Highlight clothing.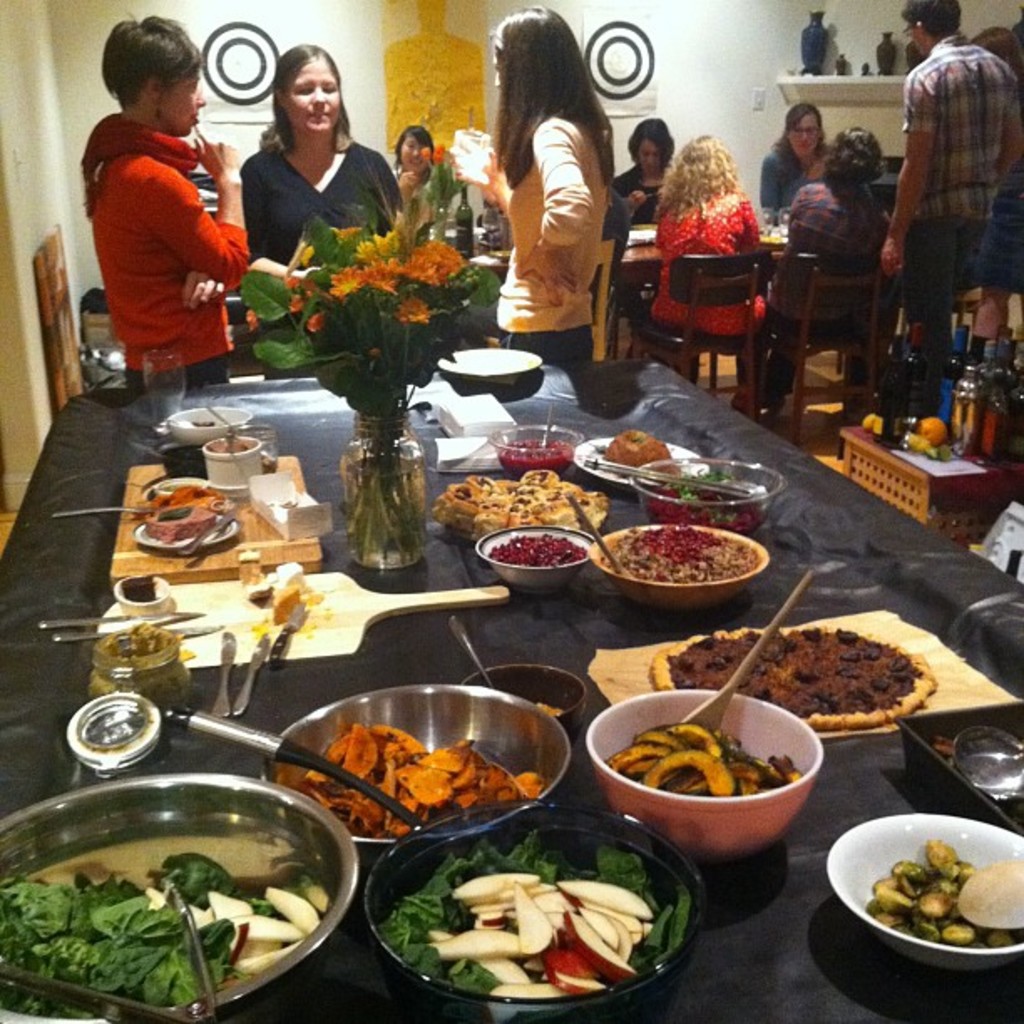
Highlighted region: crop(649, 184, 773, 385).
